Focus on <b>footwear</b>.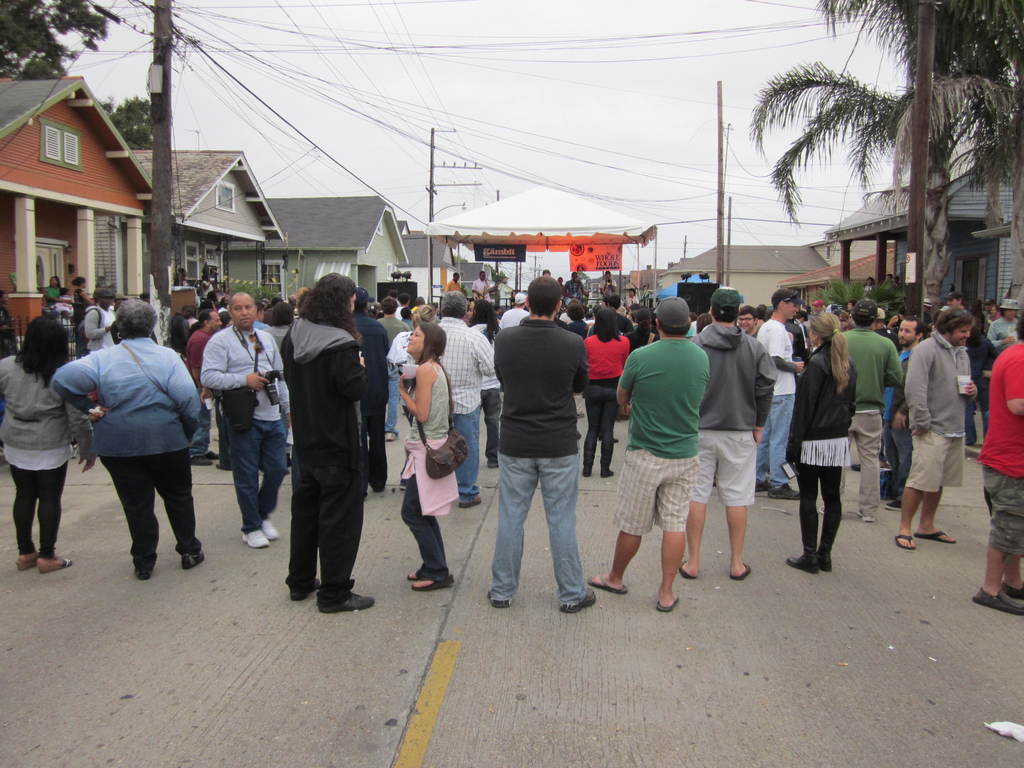
Focused at <bbox>320, 591, 374, 614</bbox>.
